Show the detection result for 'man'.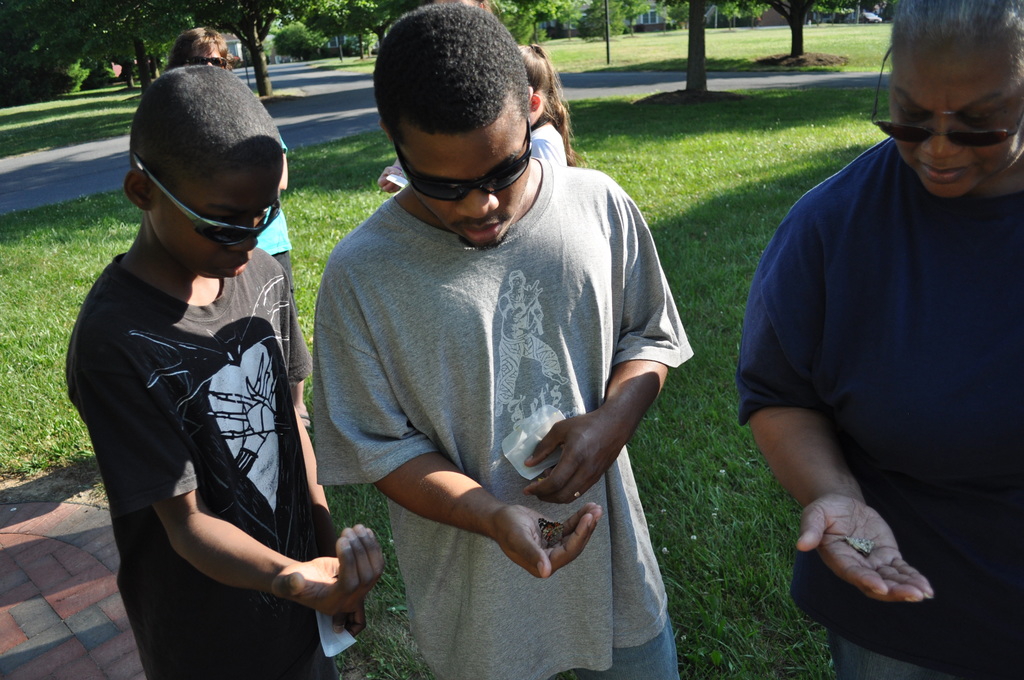
(left=63, top=61, right=396, bottom=677).
